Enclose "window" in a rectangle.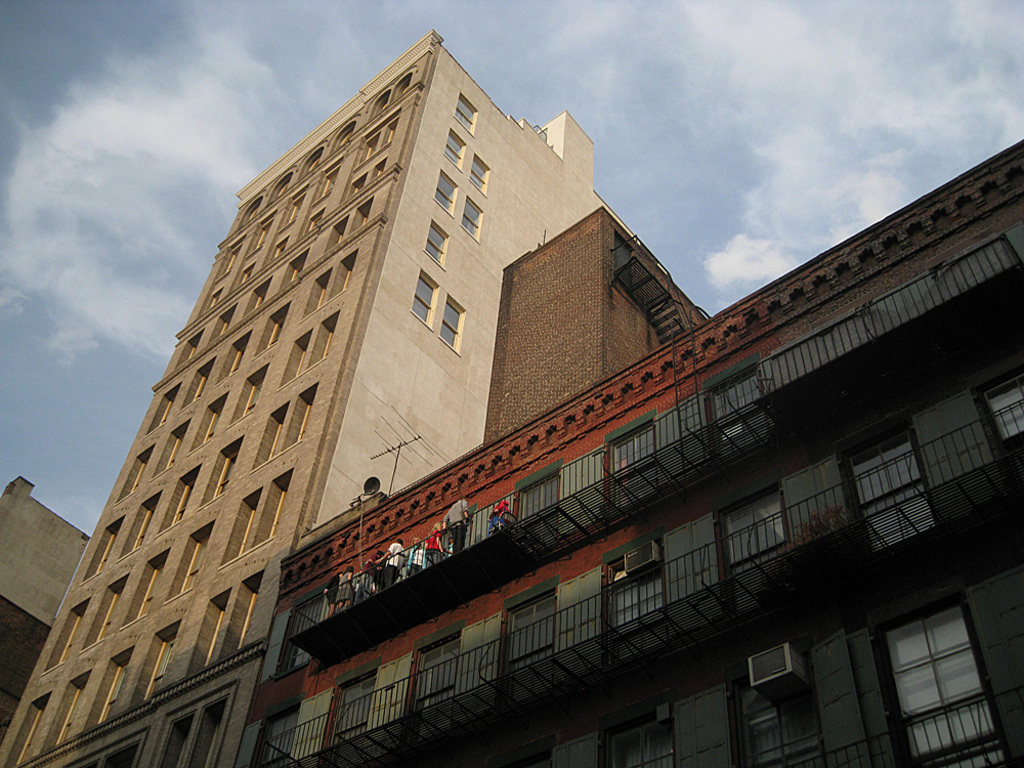
<bbox>246, 466, 292, 554</bbox>.
